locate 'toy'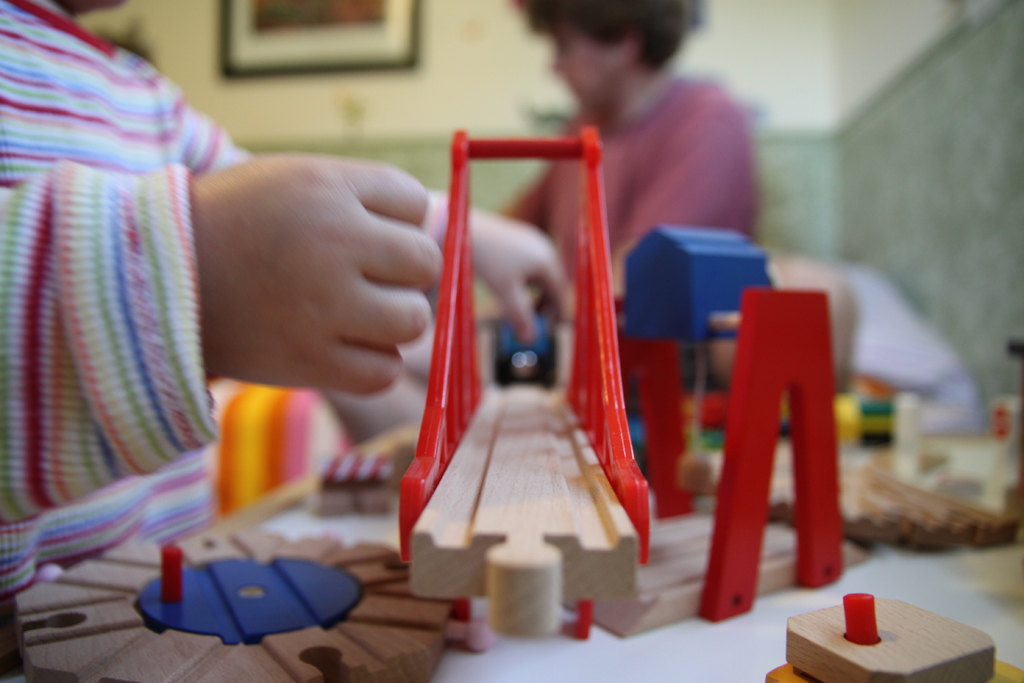
detection(394, 131, 651, 648)
